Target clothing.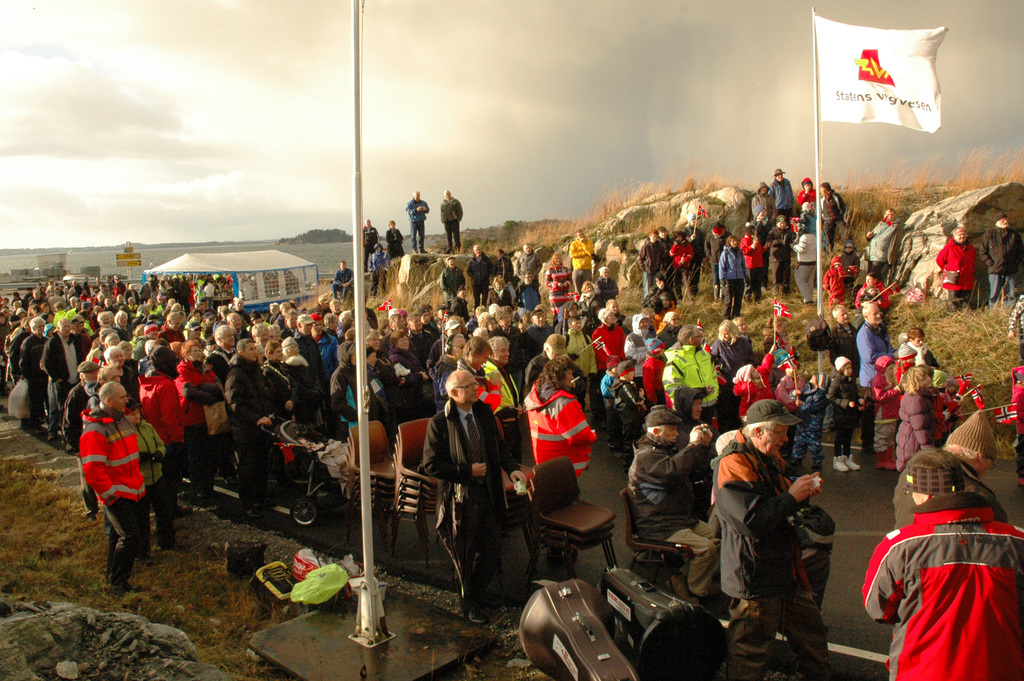
Target region: <region>614, 374, 645, 457</region>.
